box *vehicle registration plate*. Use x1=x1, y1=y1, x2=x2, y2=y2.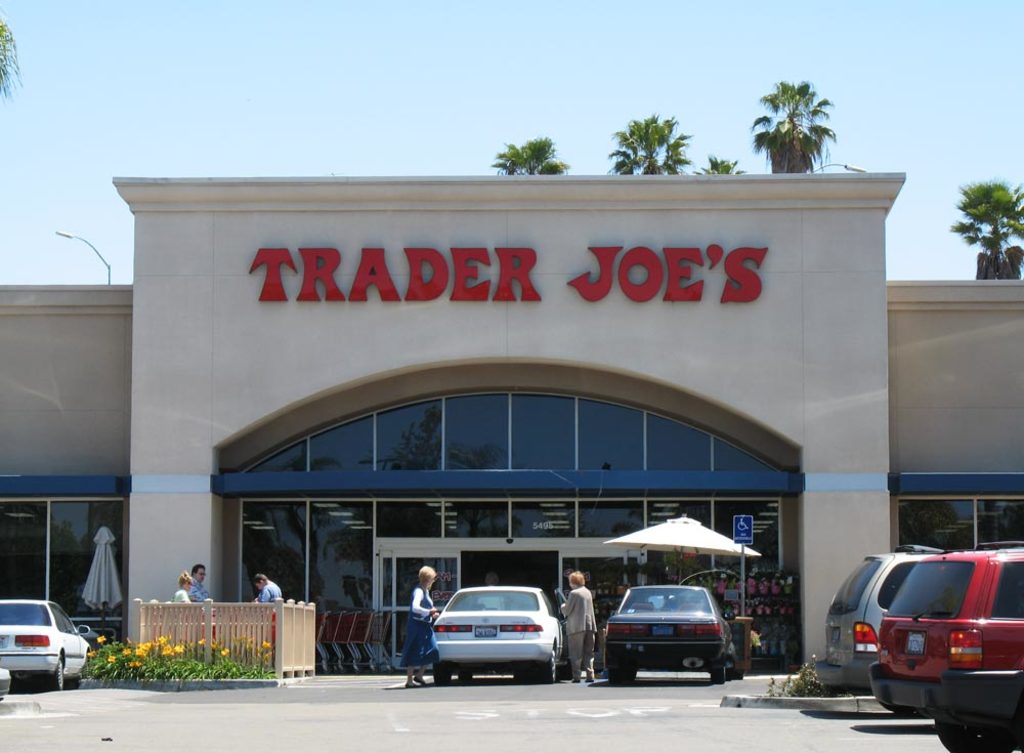
x1=651, y1=626, x2=673, y2=635.
